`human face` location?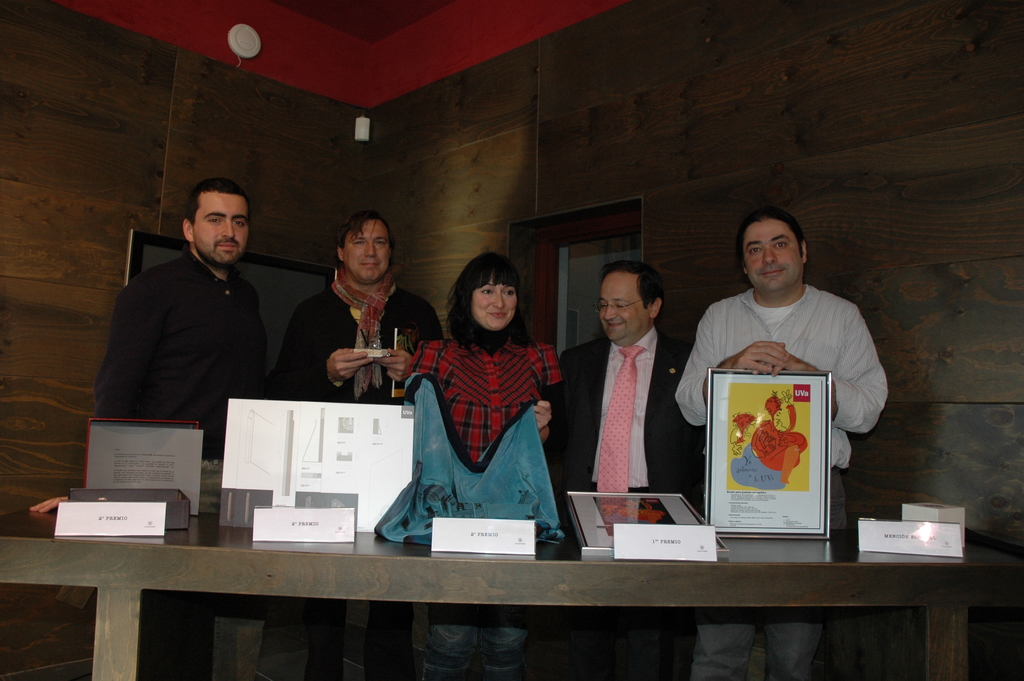
748, 221, 807, 295
